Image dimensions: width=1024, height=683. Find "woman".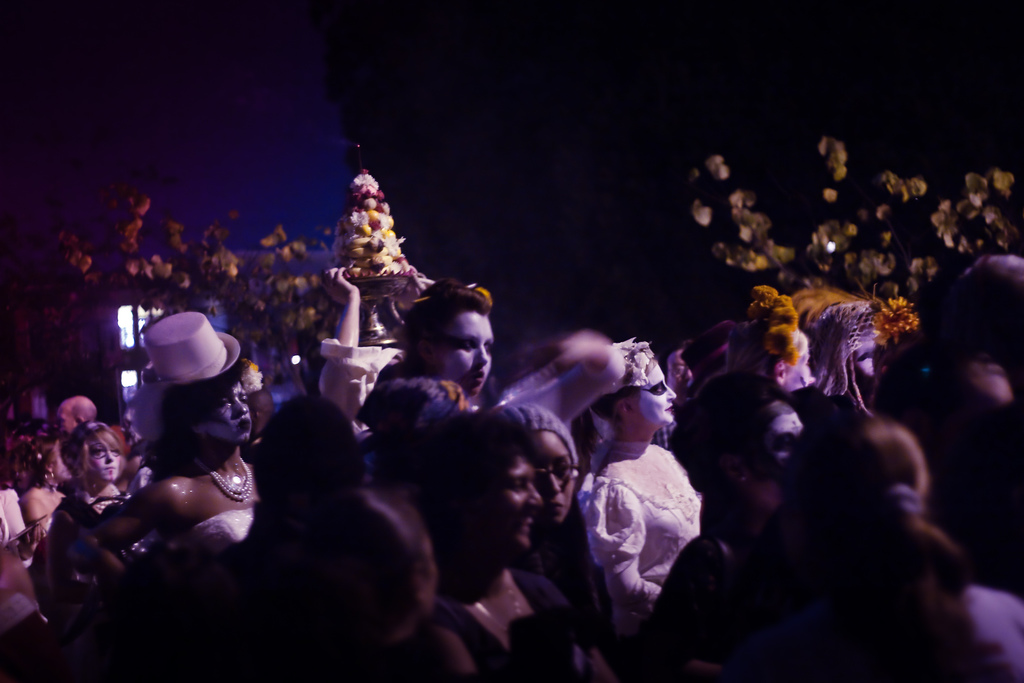
88/361/270/581.
